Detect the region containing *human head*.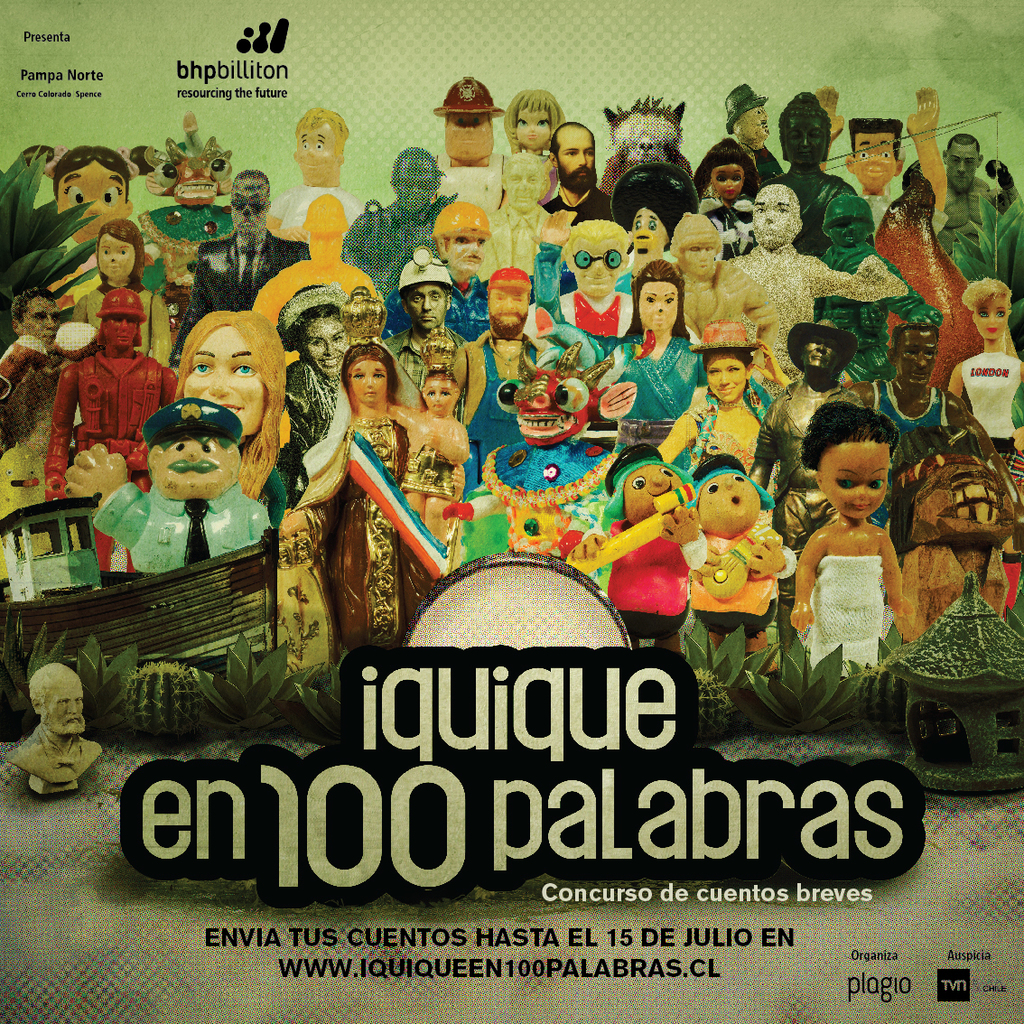
pyautogui.locateOnScreen(392, 146, 436, 205).
